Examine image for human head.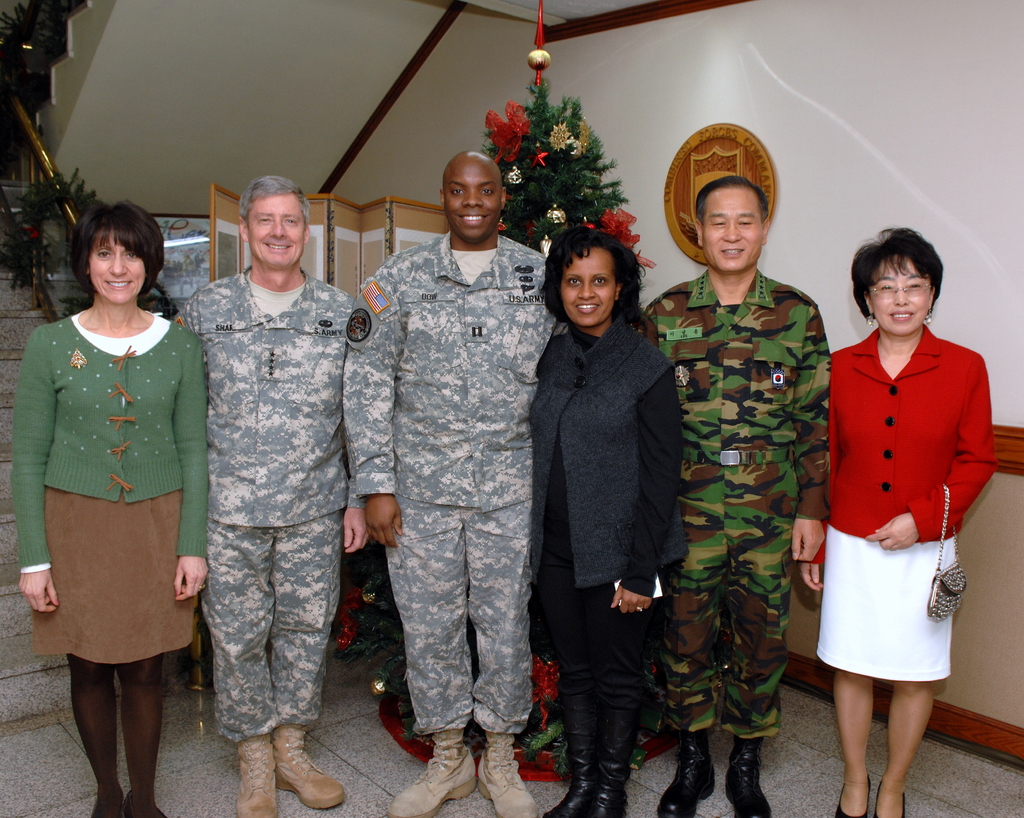
Examination result: [695,175,770,275].
